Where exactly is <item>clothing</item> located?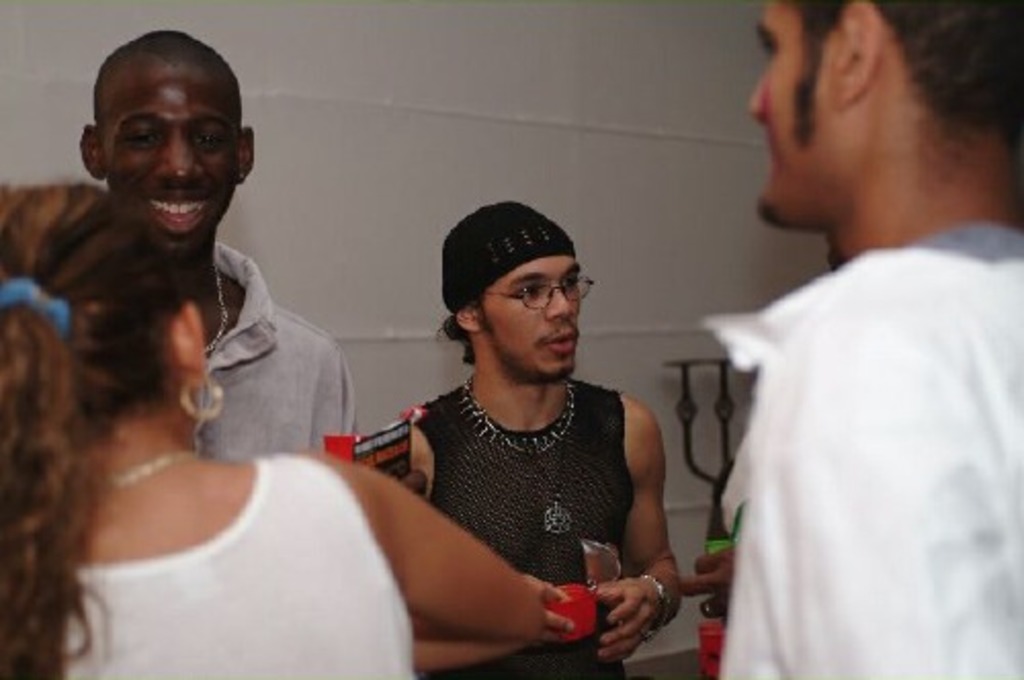
Its bounding box is locate(0, 451, 428, 678).
